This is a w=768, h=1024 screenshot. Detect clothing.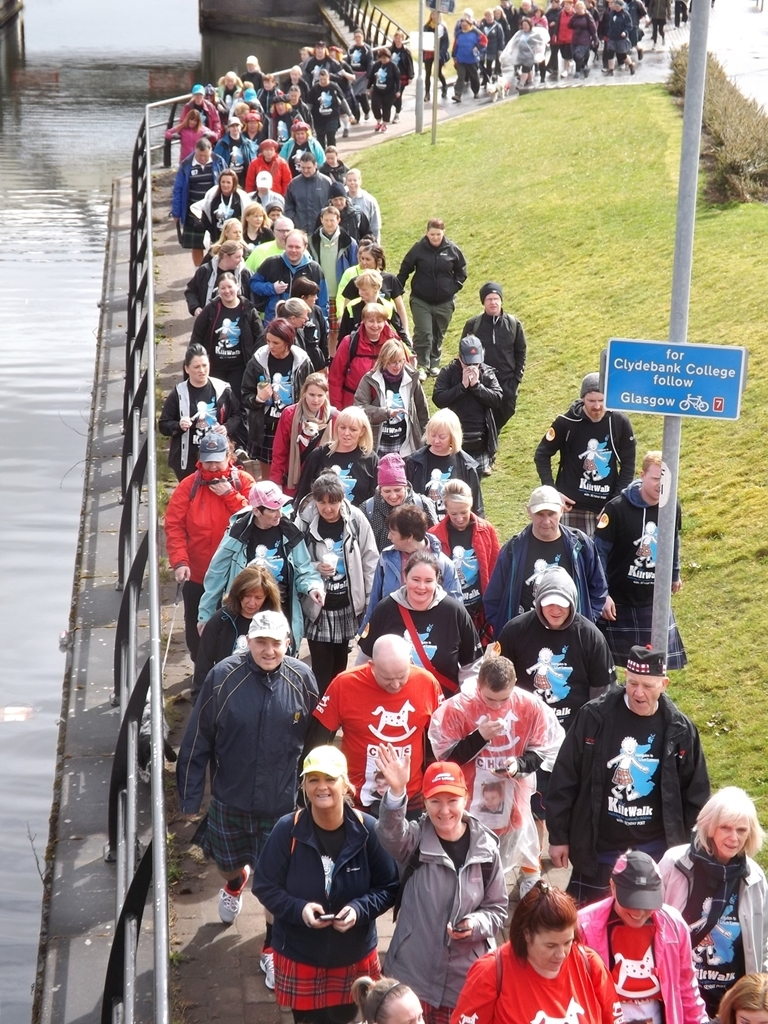
pyautogui.locateOnScreen(285, 433, 382, 502).
